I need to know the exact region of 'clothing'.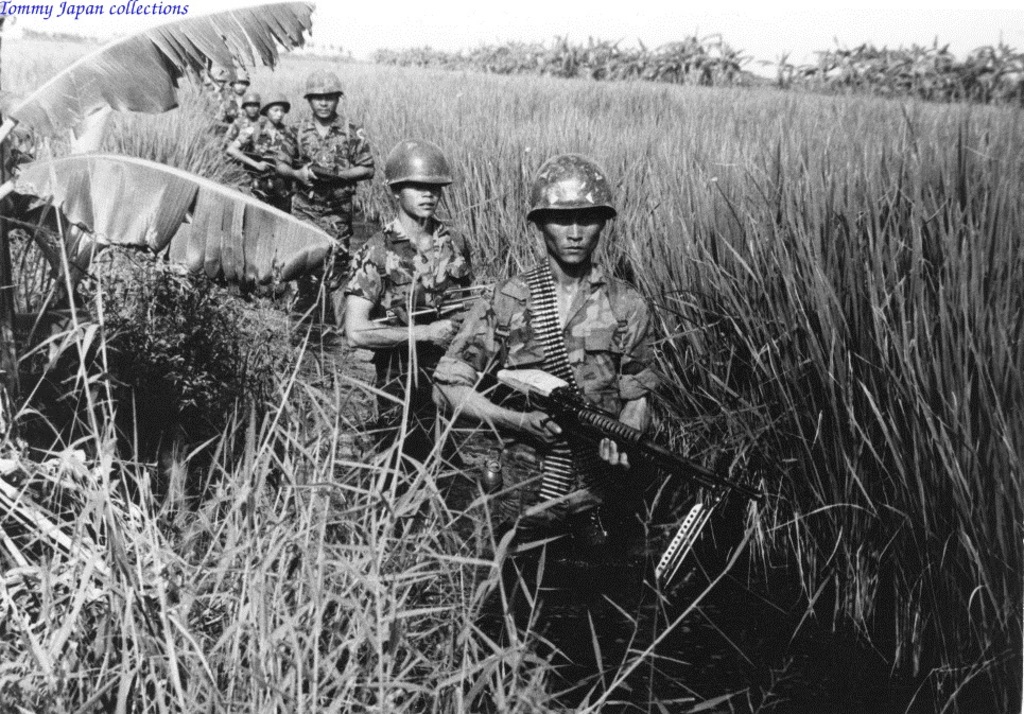
Region: (x1=215, y1=90, x2=245, y2=124).
